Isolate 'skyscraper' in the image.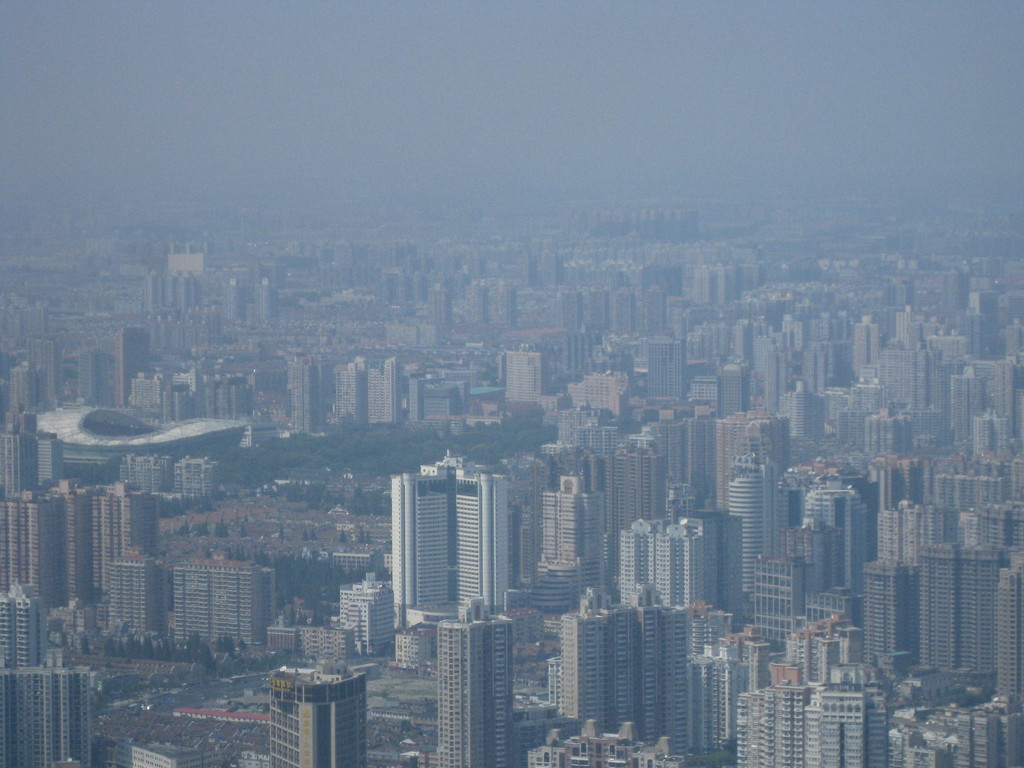
Isolated region: crop(370, 449, 508, 657).
